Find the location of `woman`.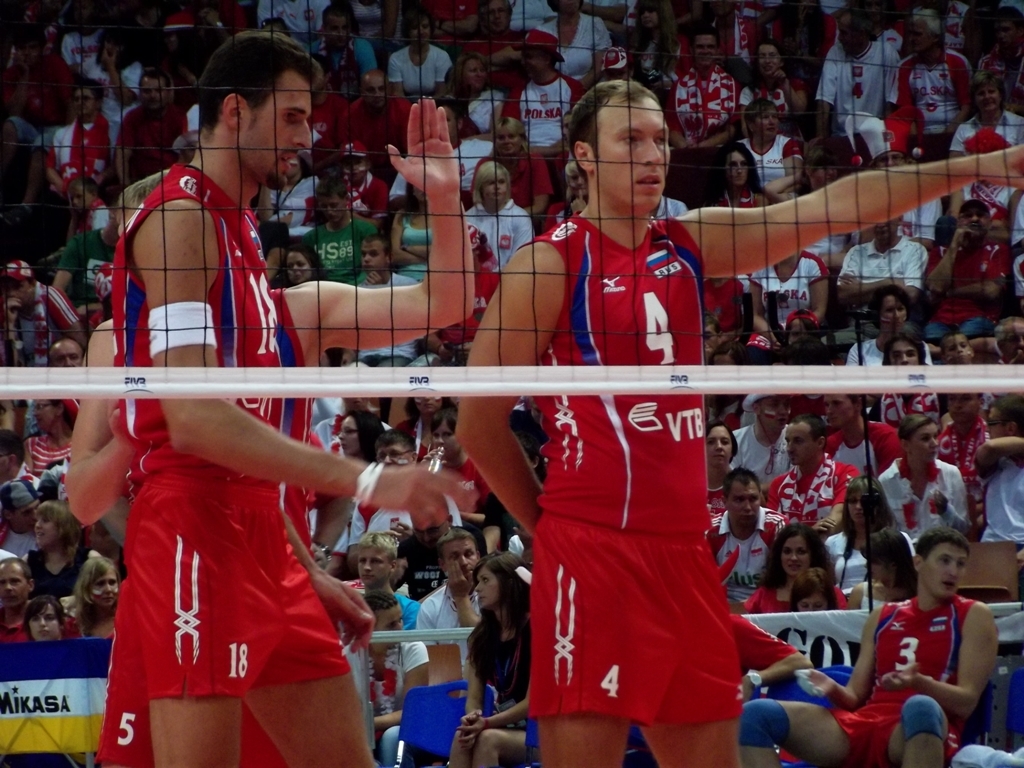
Location: box(455, 54, 506, 133).
